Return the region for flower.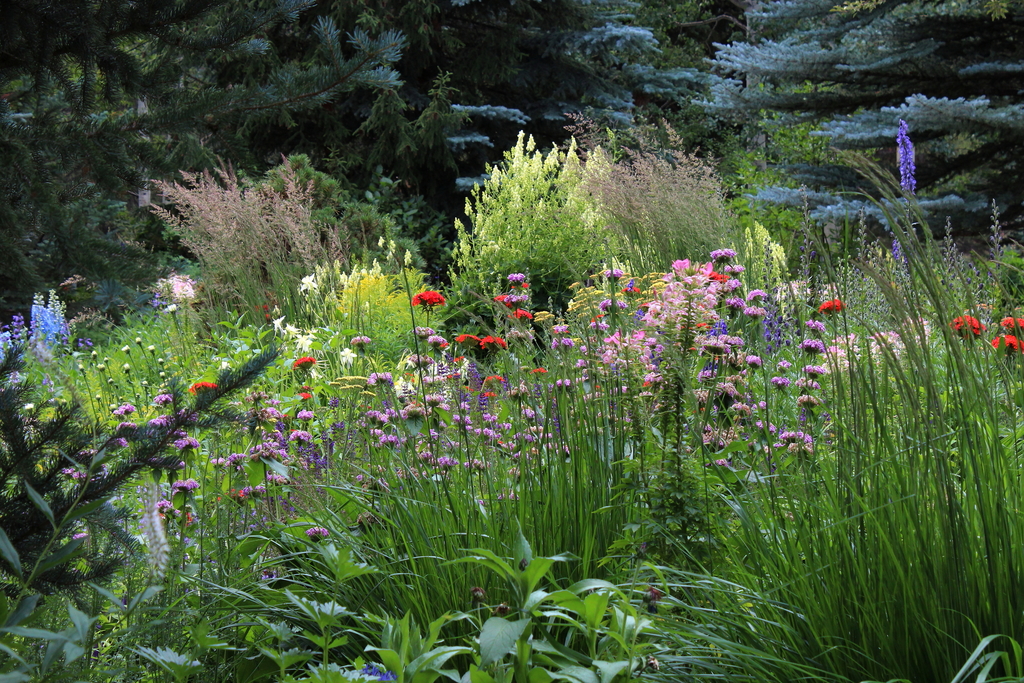
309/527/328/546.
